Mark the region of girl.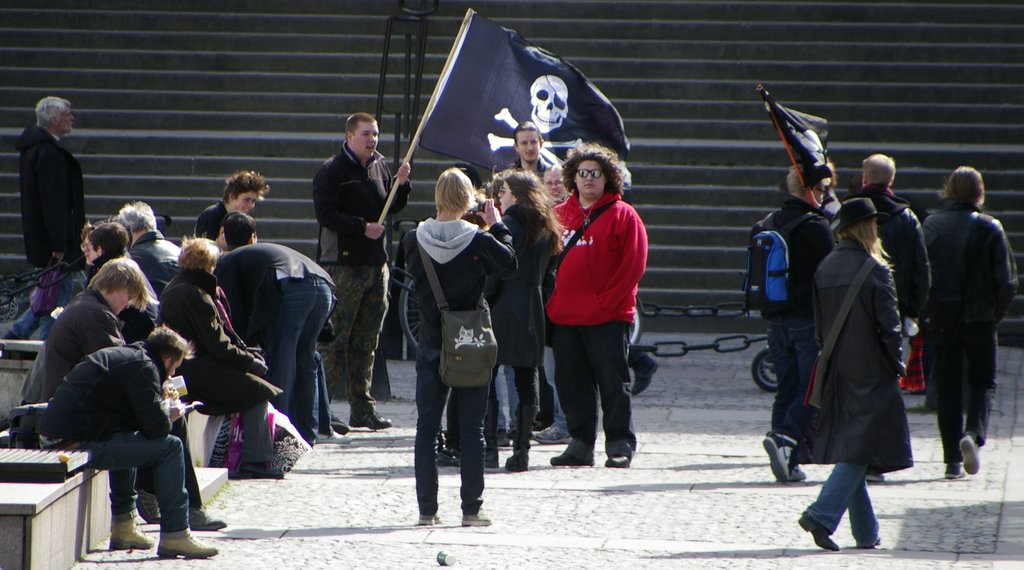
Region: locate(488, 167, 570, 469).
